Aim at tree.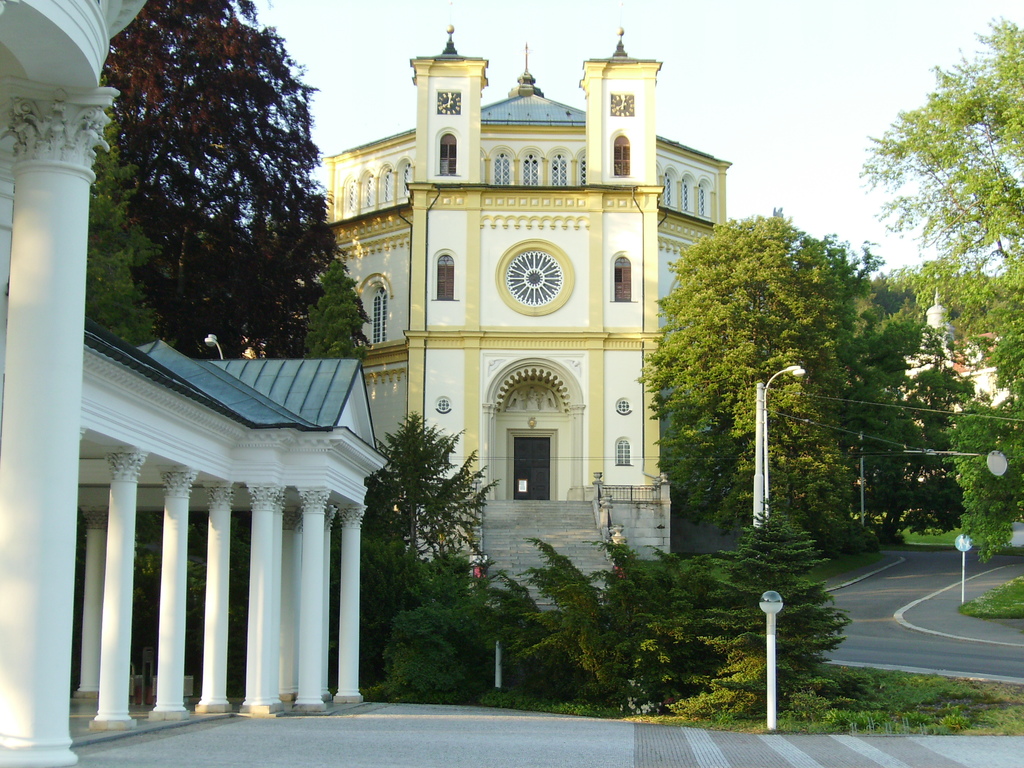
Aimed at left=83, top=3, right=337, bottom=395.
